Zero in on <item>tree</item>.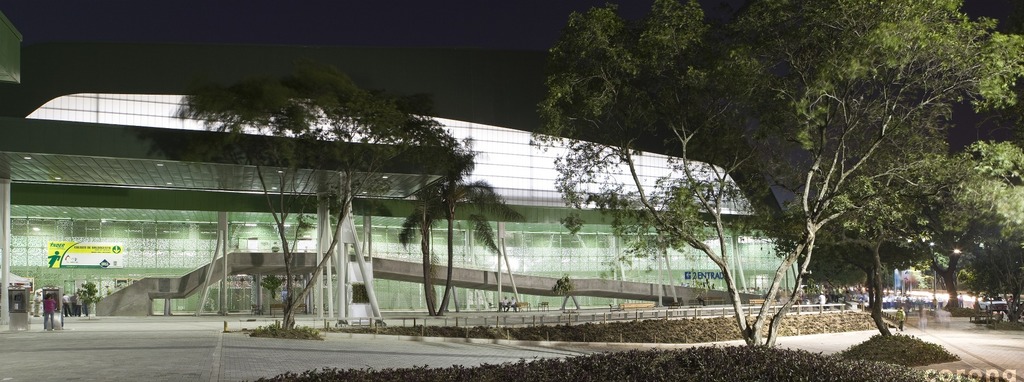
Zeroed in: 172,52,467,331.
